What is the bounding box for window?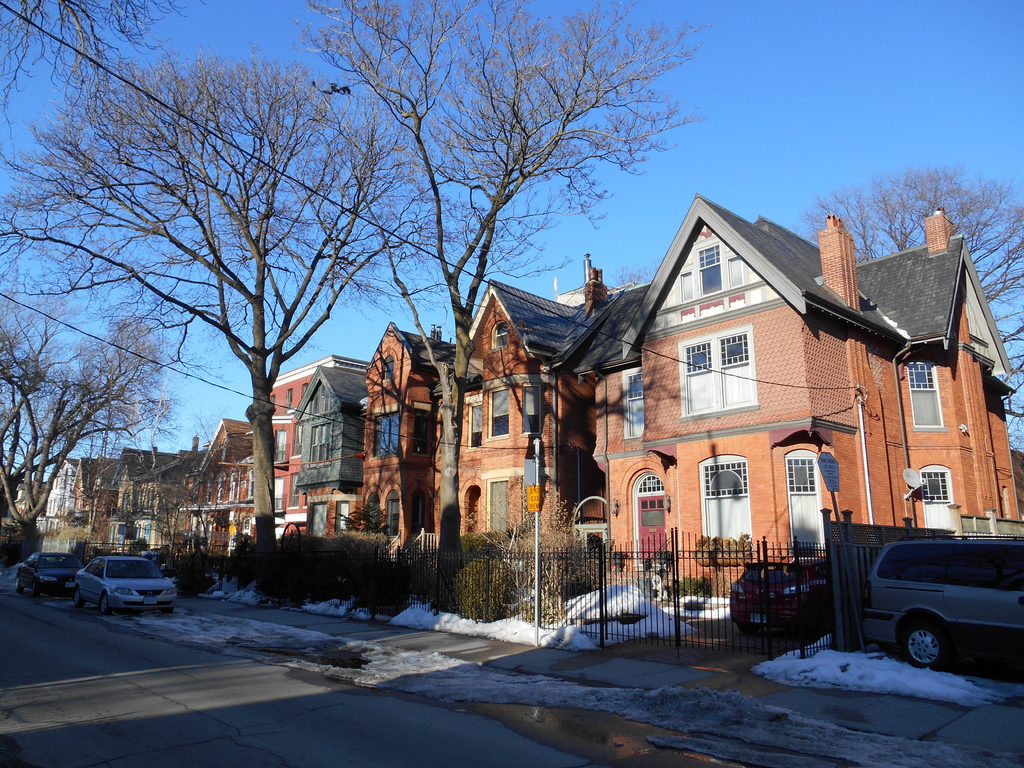
l=631, t=472, r=673, b=566.
